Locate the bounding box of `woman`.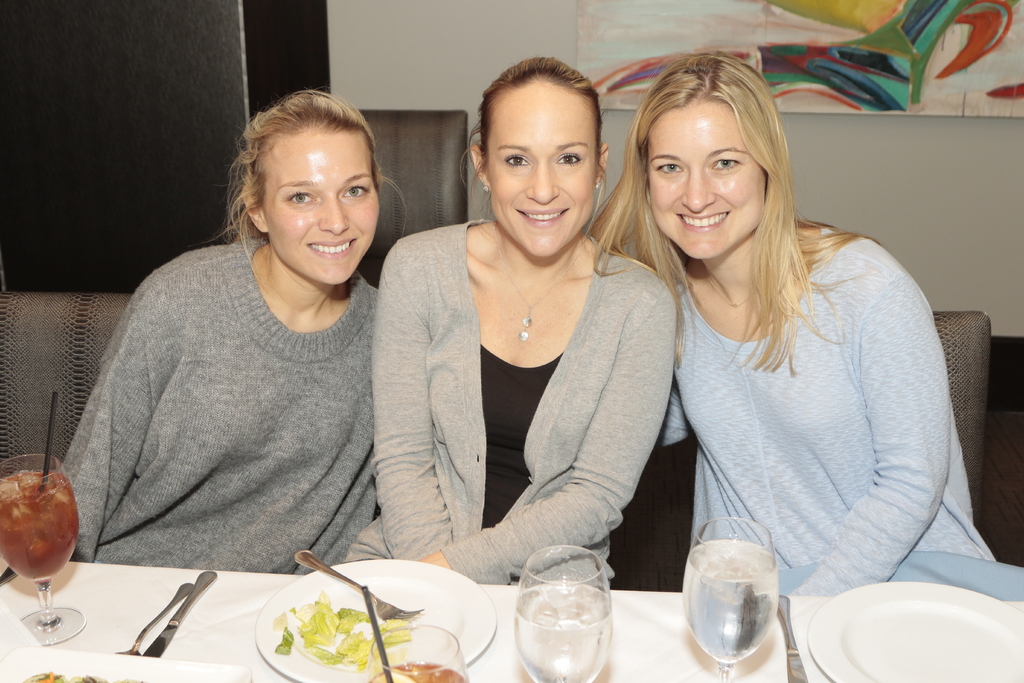
Bounding box: box(589, 47, 995, 596).
